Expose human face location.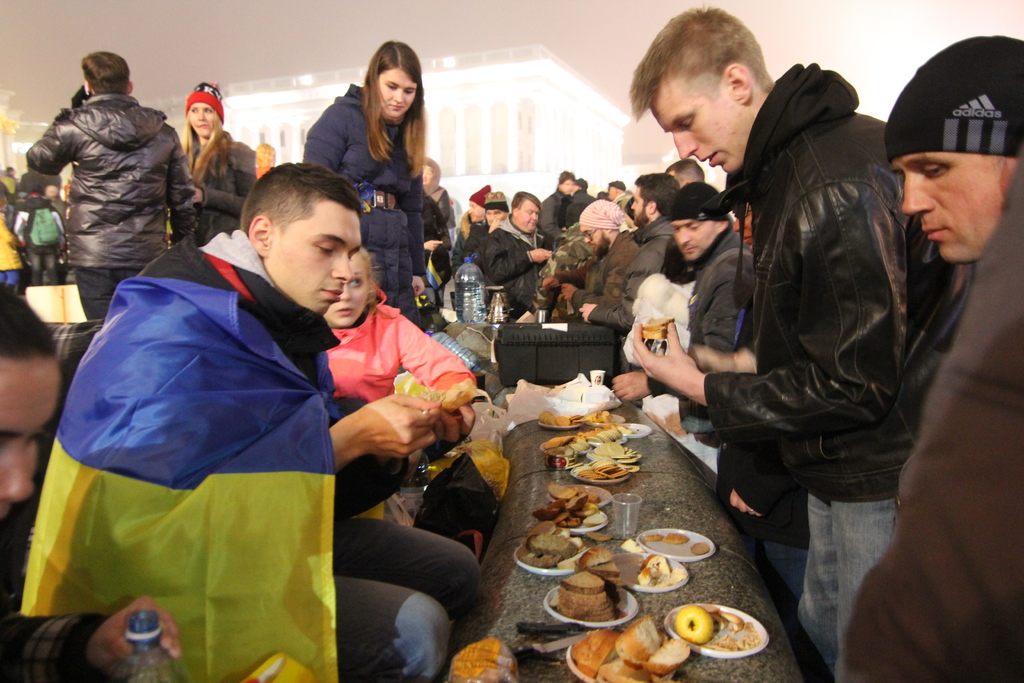
Exposed at bbox=[376, 67, 417, 119].
